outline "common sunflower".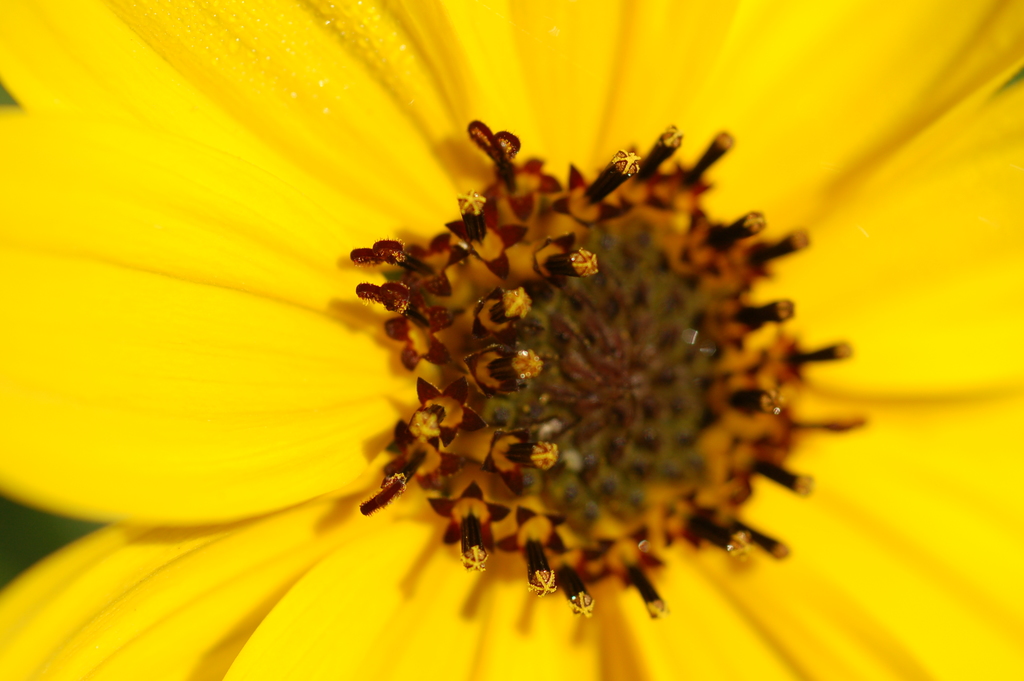
Outline: <bbox>0, 0, 1023, 680</bbox>.
